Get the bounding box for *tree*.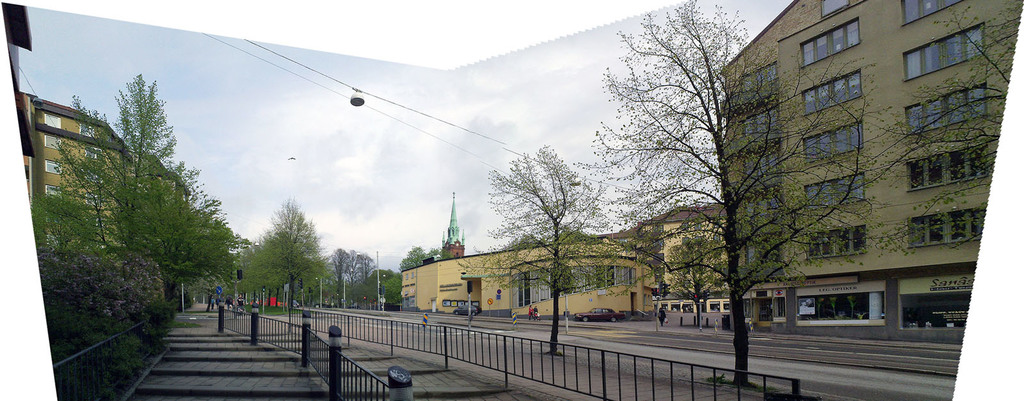
BBox(47, 53, 227, 344).
